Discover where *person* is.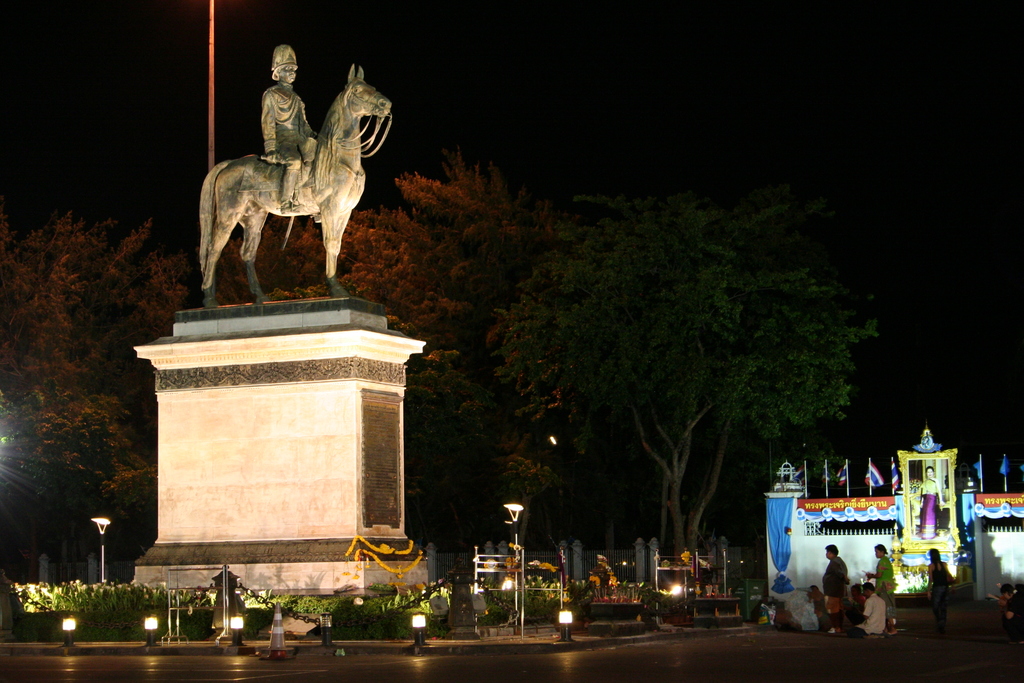
Discovered at bbox(831, 562, 883, 643).
